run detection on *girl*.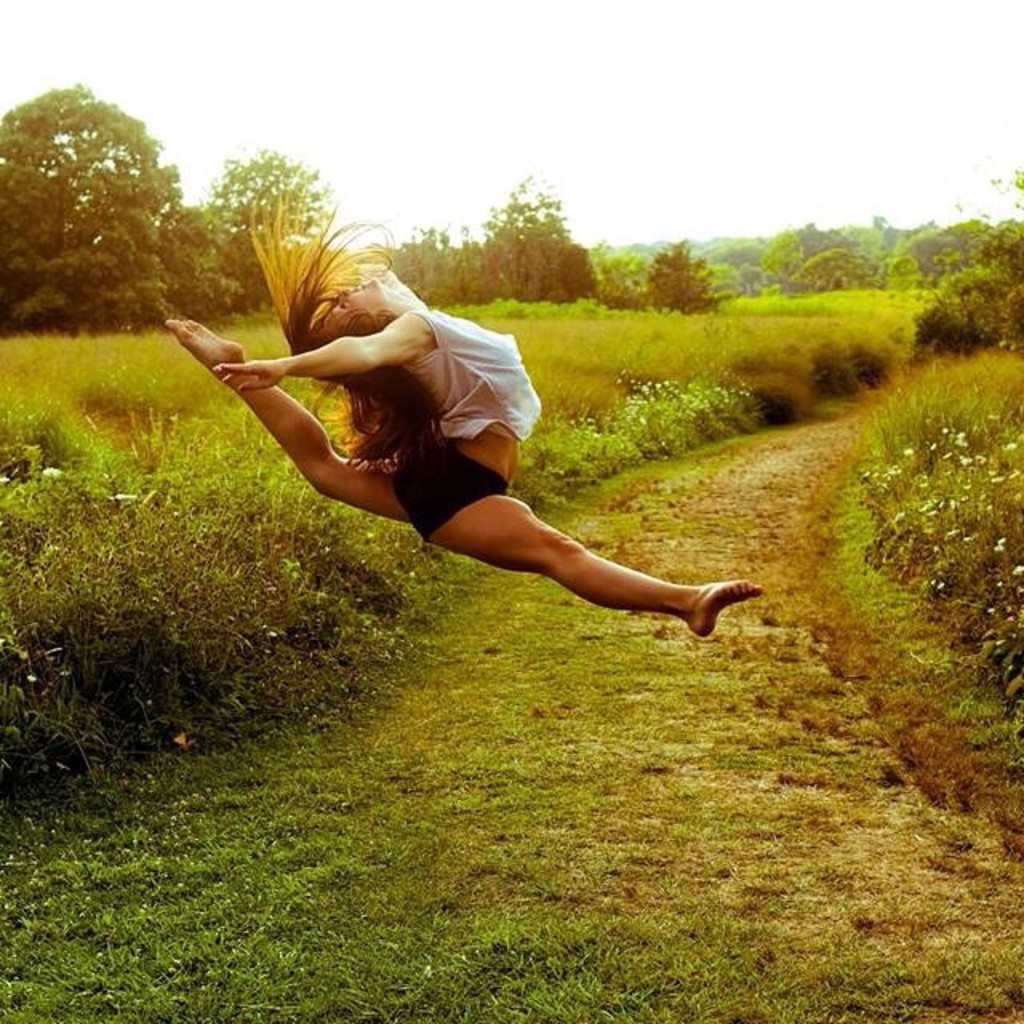
Result: rect(166, 190, 768, 637).
